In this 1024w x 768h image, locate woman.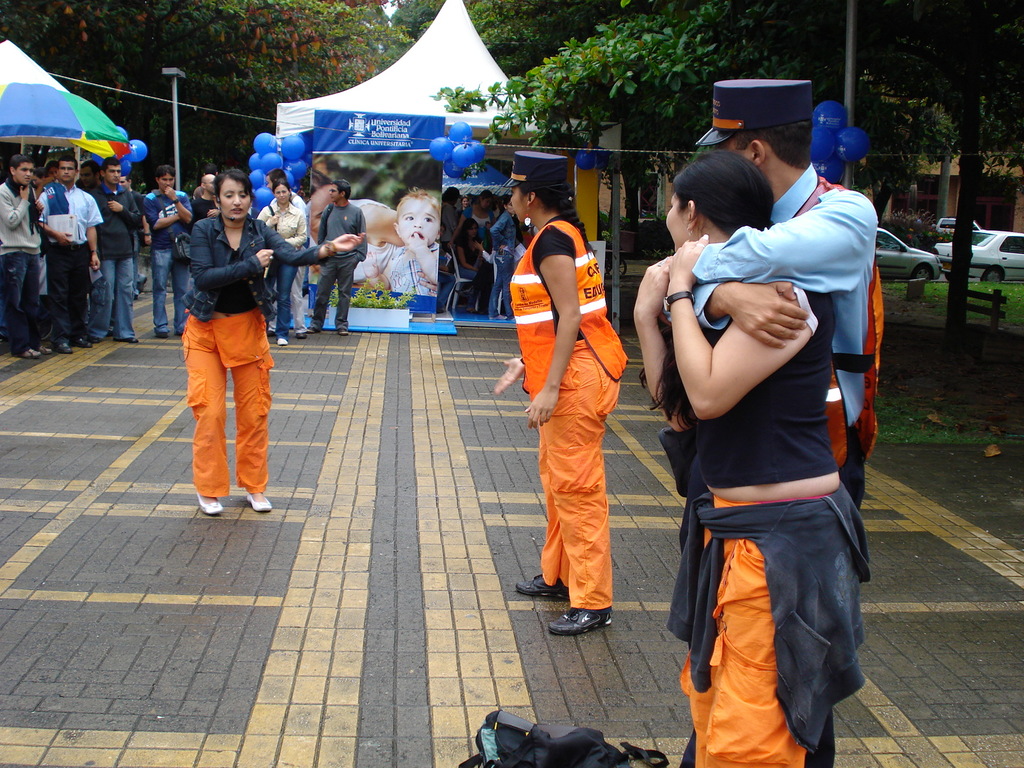
Bounding box: box(492, 150, 627, 637).
